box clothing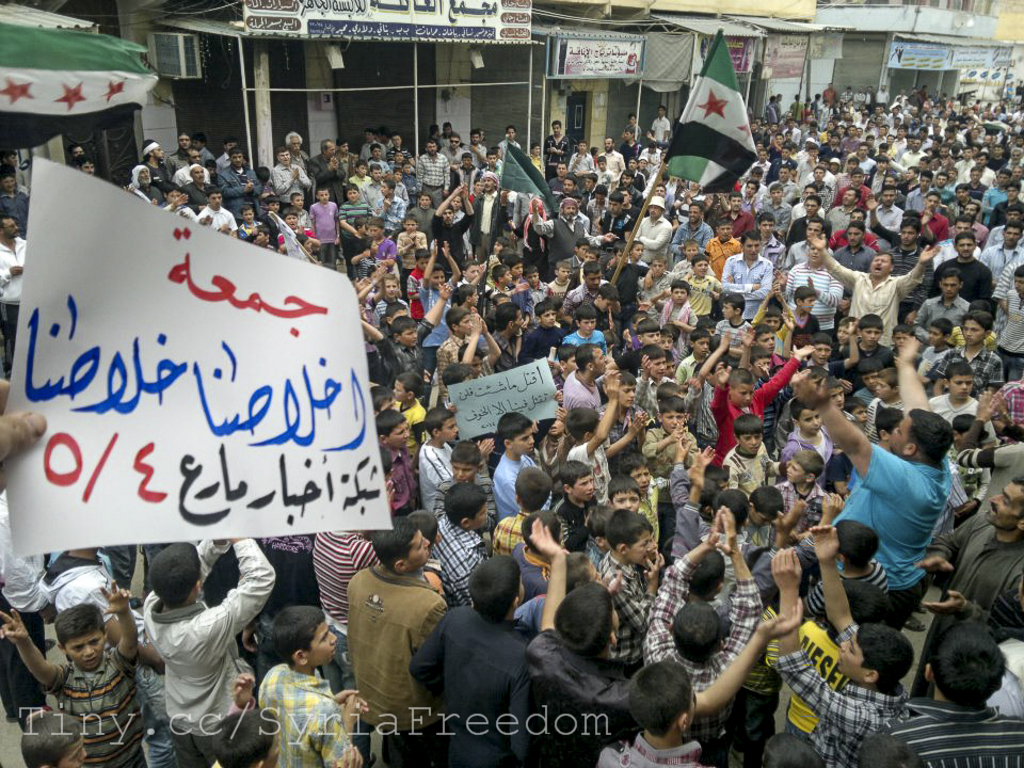
[657,297,700,342]
